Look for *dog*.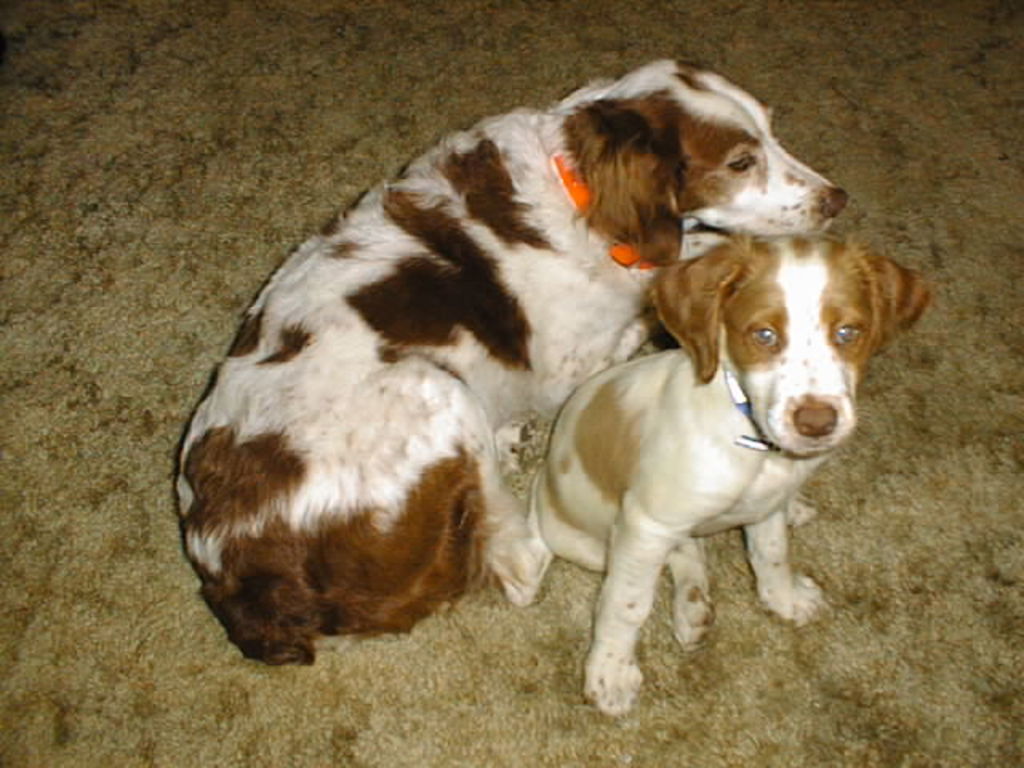
Found: bbox(173, 53, 851, 670).
